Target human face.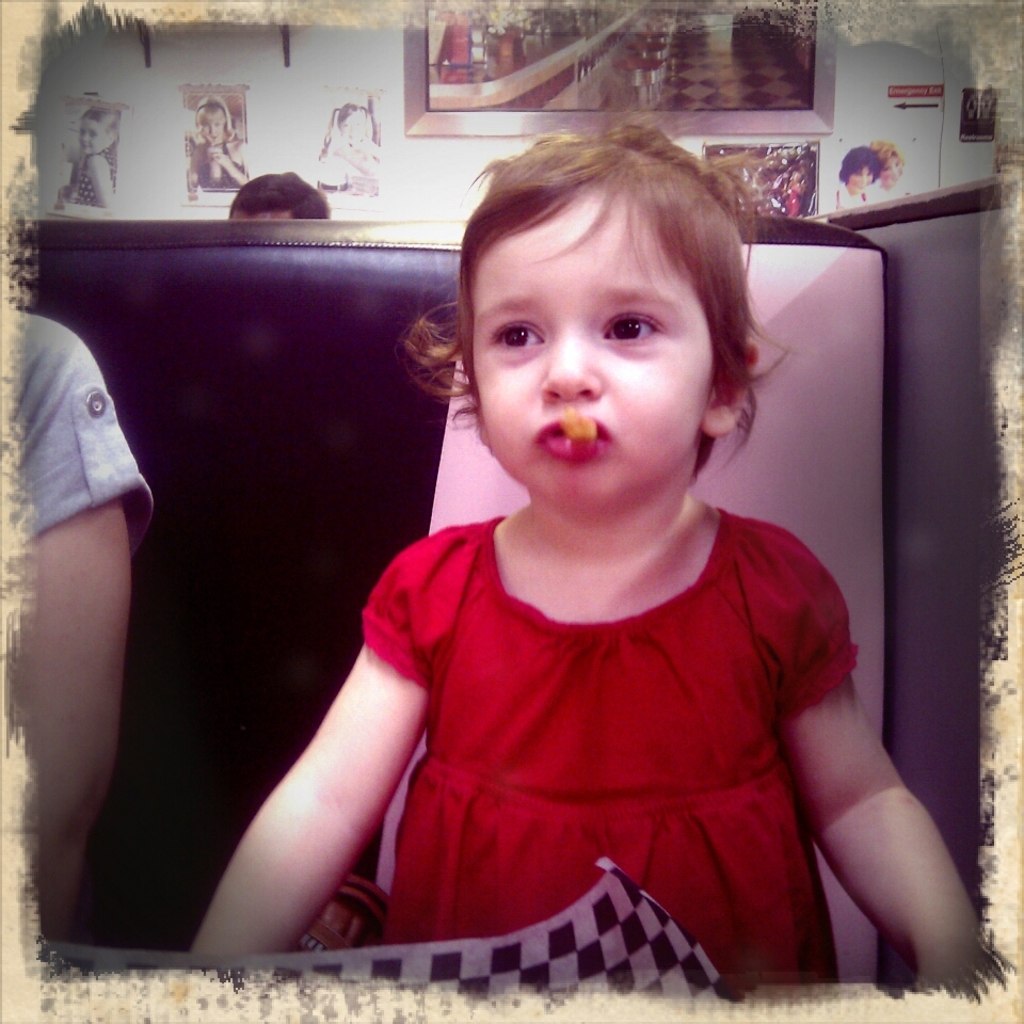
Target region: <region>468, 178, 735, 517</region>.
